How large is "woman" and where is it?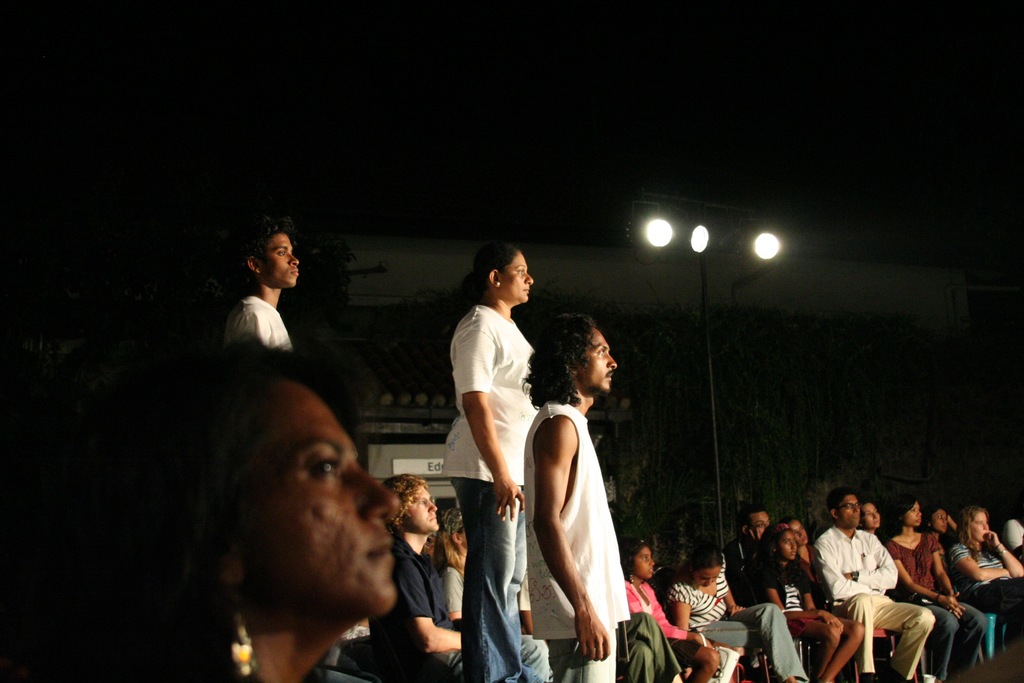
Bounding box: {"x1": 887, "y1": 493, "x2": 984, "y2": 682}.
